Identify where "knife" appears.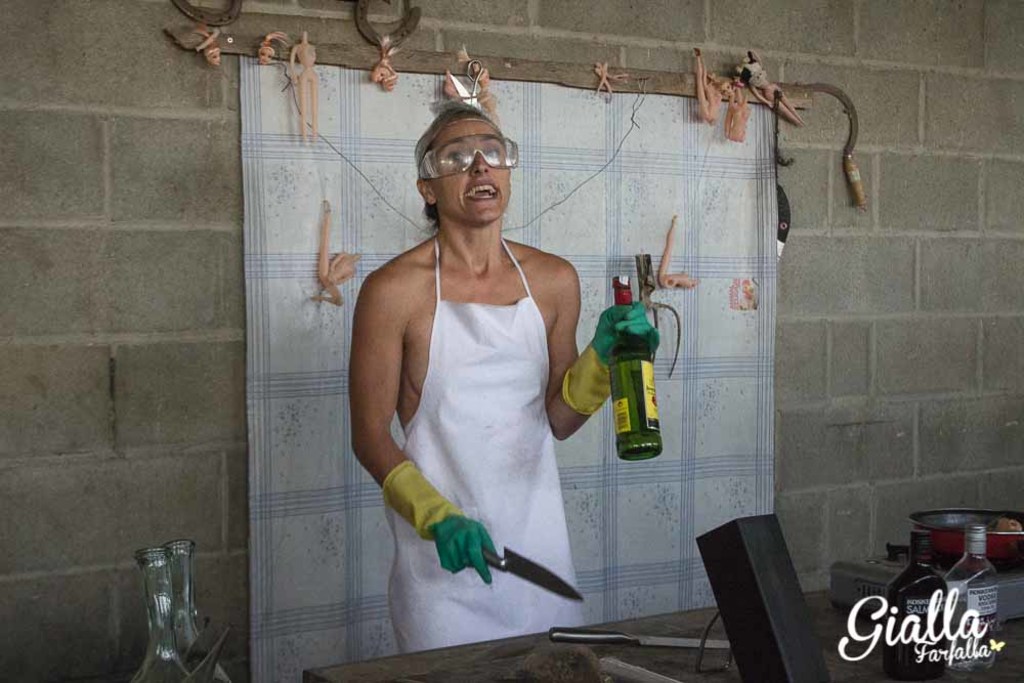
Appears at <region>549, 630, 731, 651</region>.
